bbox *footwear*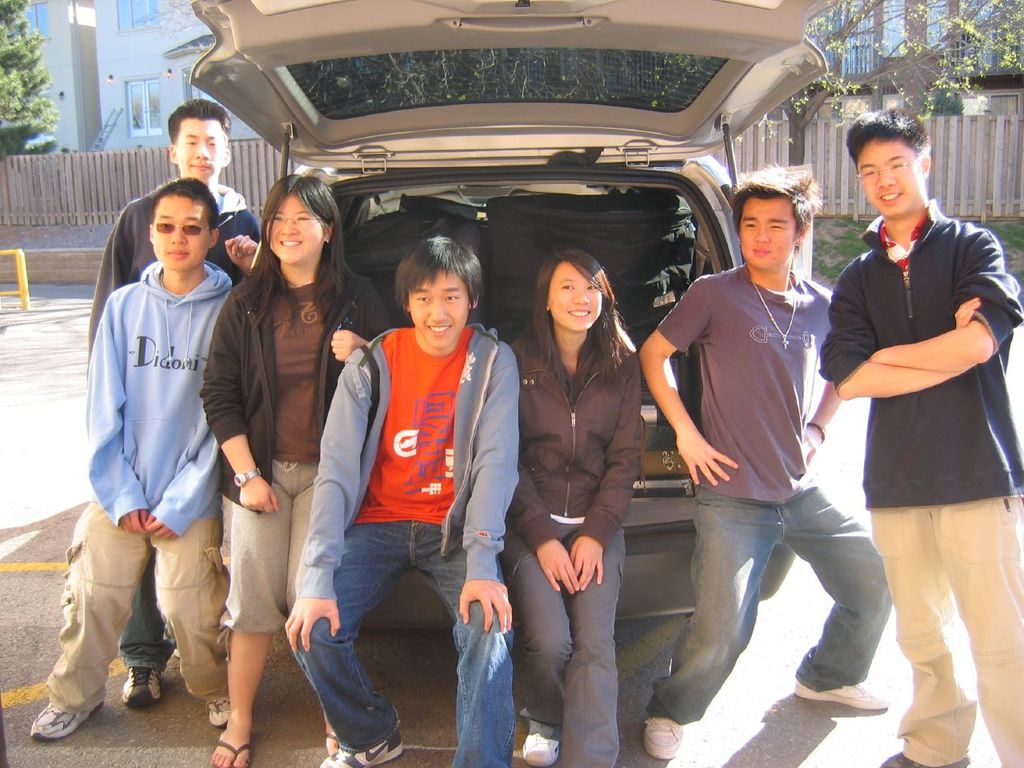
box(122, 664, 162, 708)
